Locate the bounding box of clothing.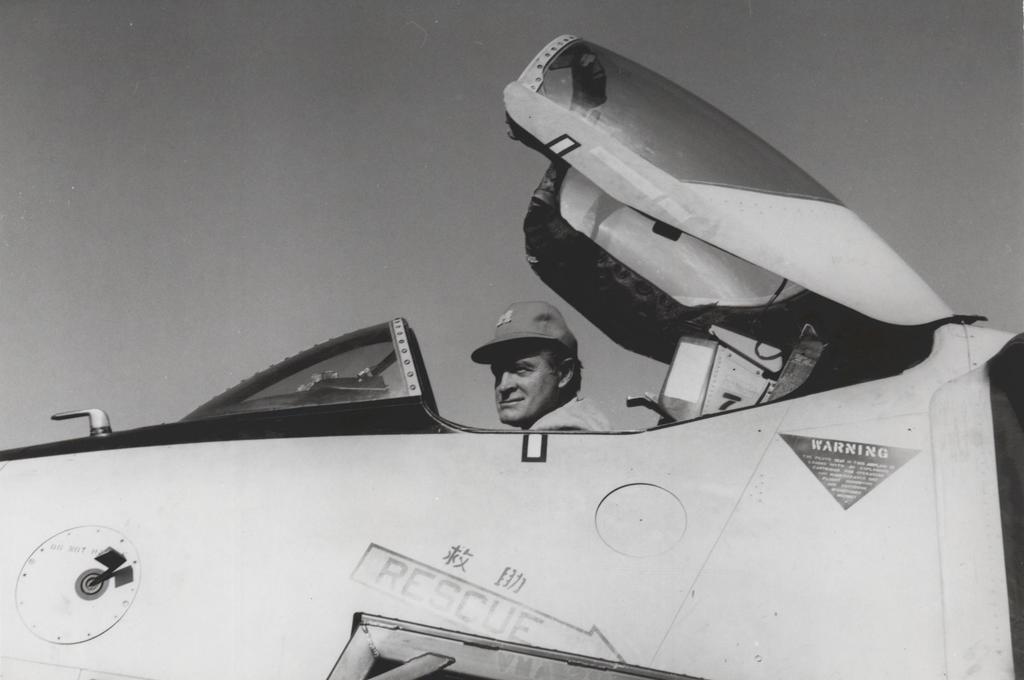
Bounding box: Rect(469, 304, 607, 451).
